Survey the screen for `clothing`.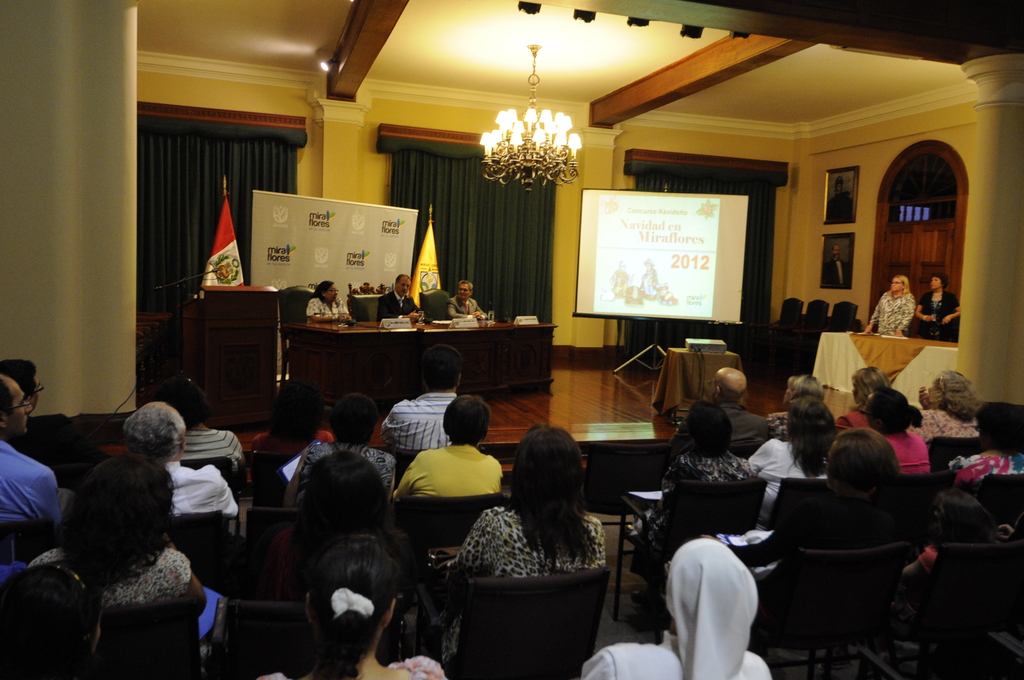
Survey found: 670 399 775 451.
